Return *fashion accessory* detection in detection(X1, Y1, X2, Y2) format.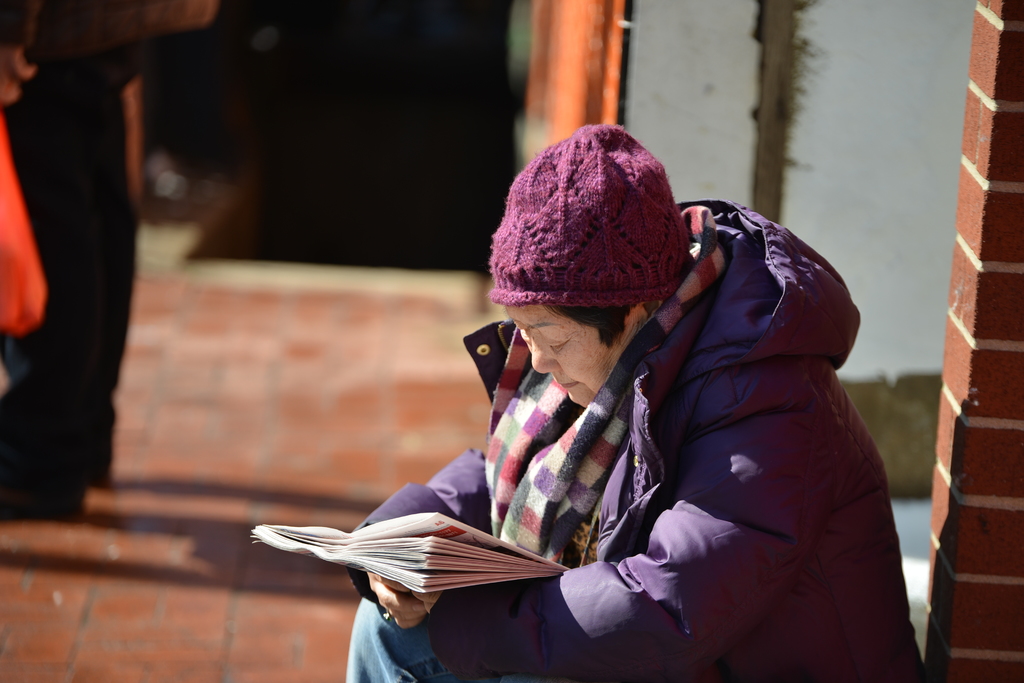
detection(490, 119, 695, 301).
